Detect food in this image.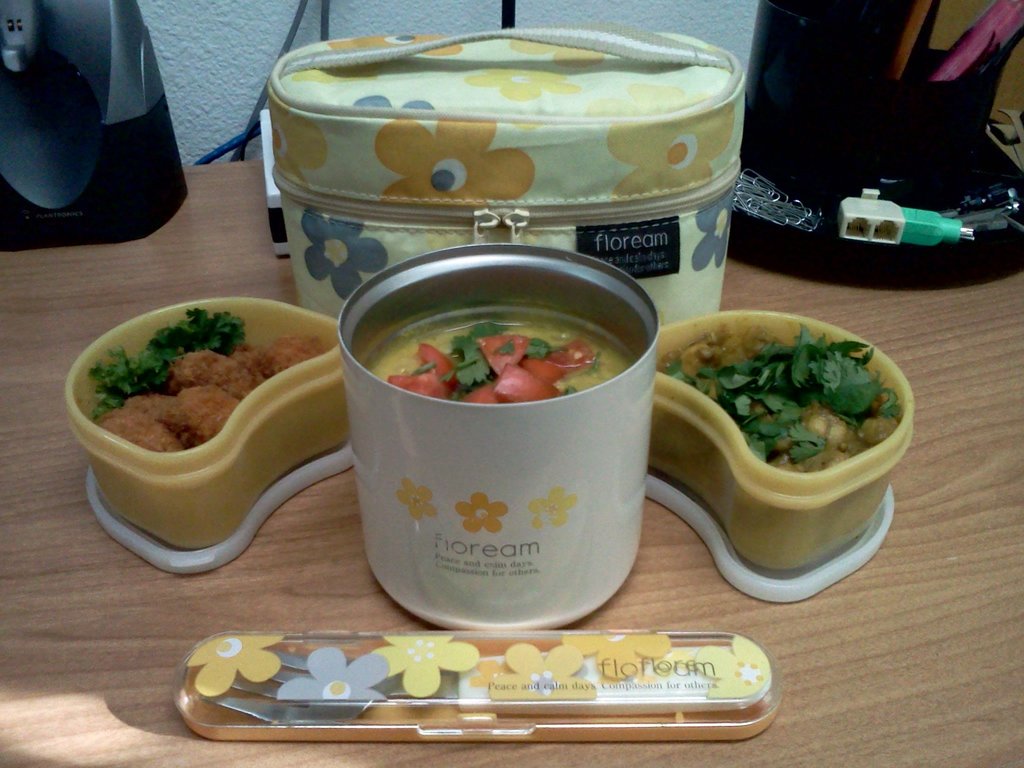
Detection: [x1=653, y1=323, x2=906, y2=475].
